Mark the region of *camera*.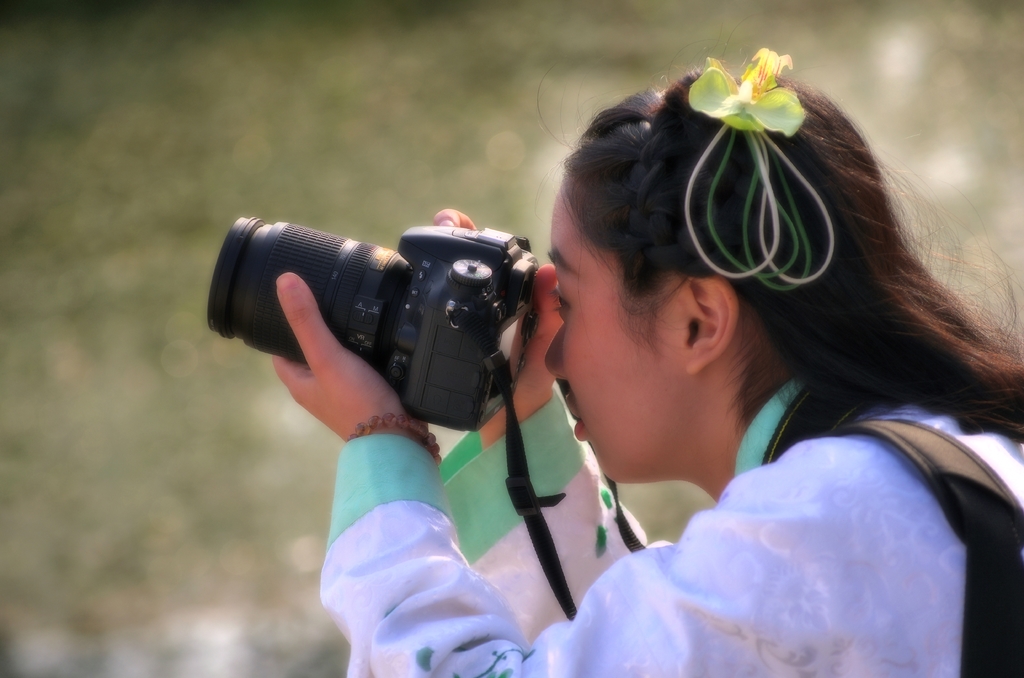
Region: [left=204, top=222, right=544, bottom=433].
